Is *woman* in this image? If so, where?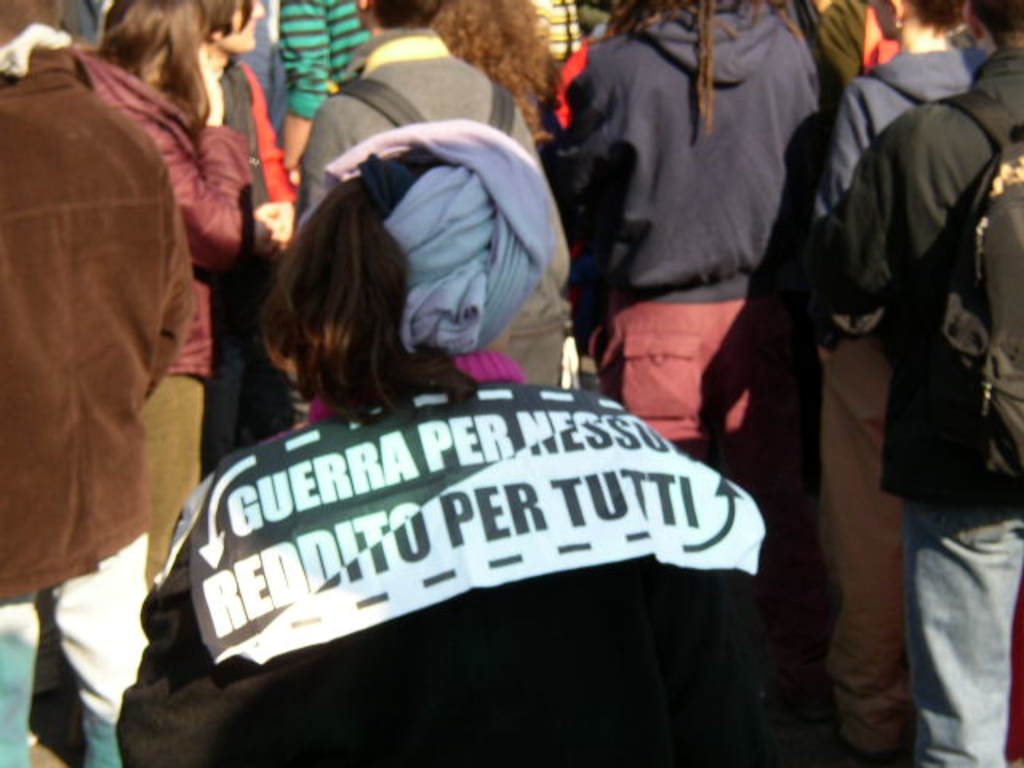
Yes, at bbox(61, 0, 258, 589).
